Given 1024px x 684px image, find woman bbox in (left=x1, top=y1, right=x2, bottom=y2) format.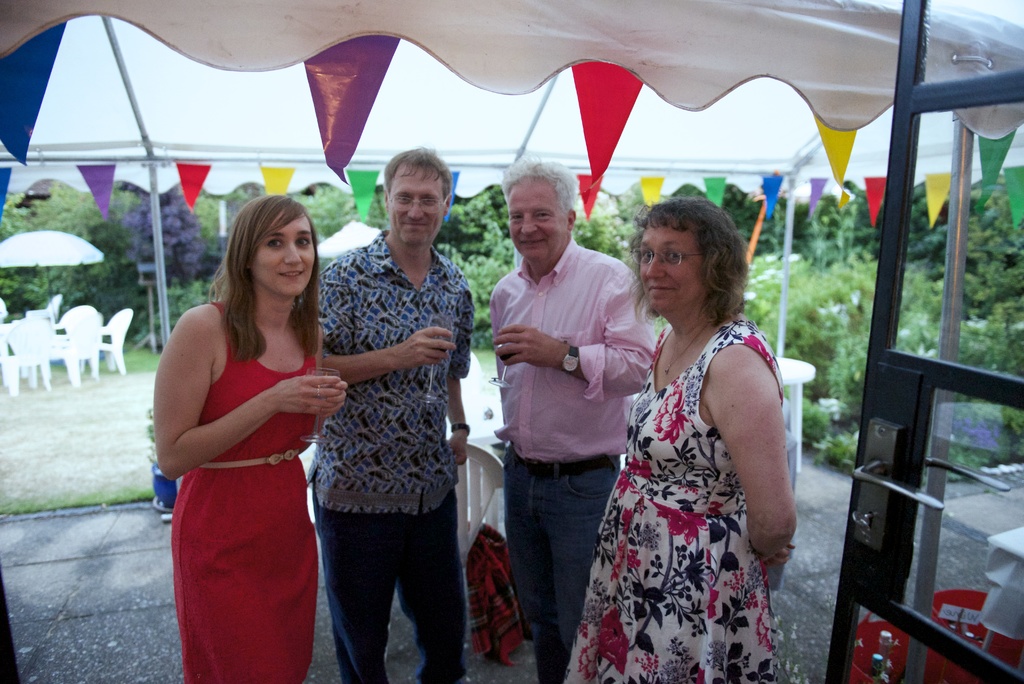
(left=149, top=191, right=346, bottom=683).
